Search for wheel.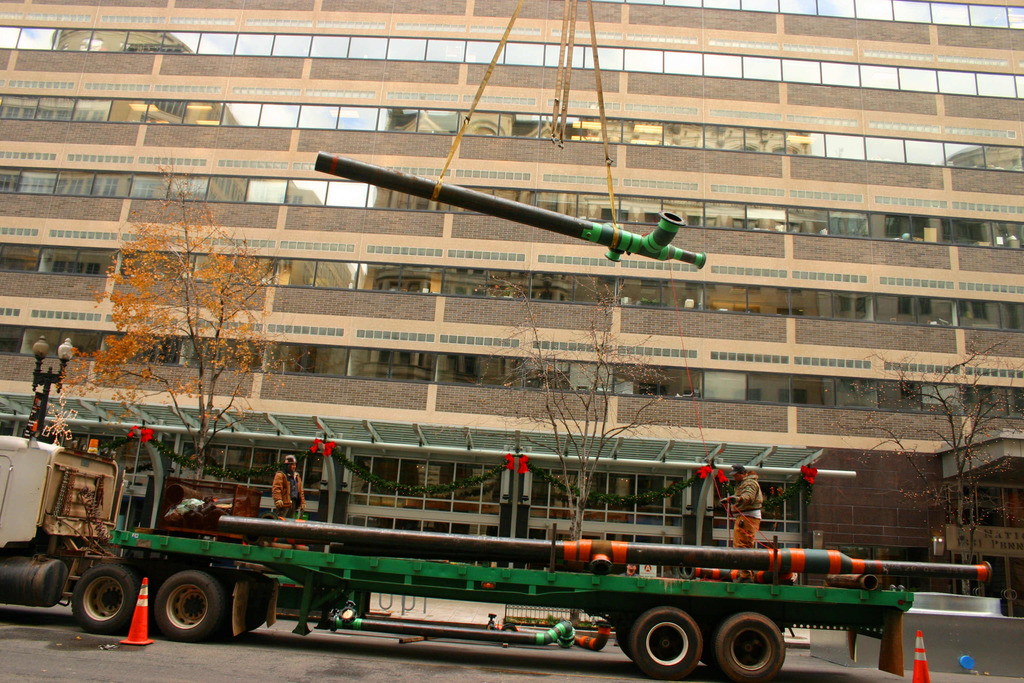
Found at 75 567 138 631.
